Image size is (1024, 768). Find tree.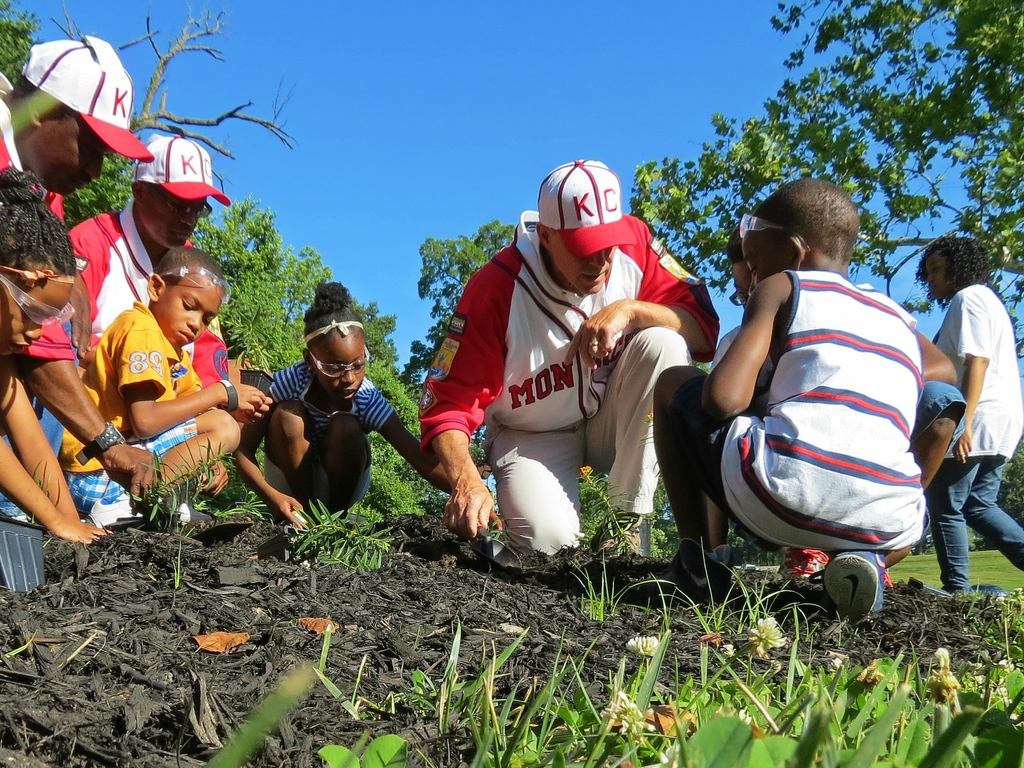
select_region(634, 0, 1023, 360).
